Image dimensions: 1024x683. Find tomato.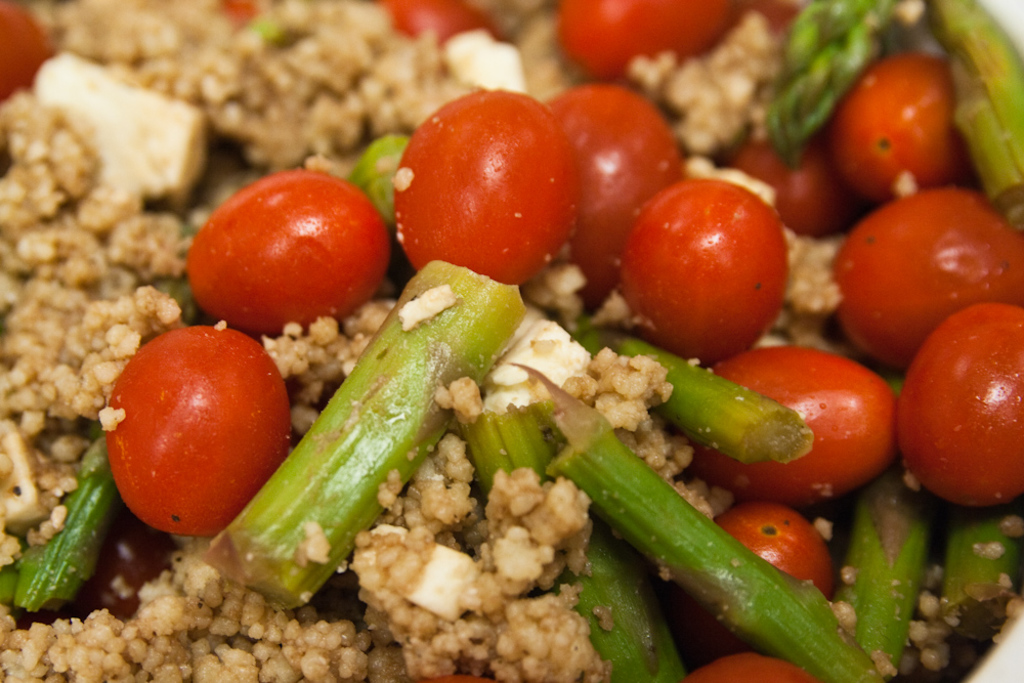
0, 0, 41, 103.
